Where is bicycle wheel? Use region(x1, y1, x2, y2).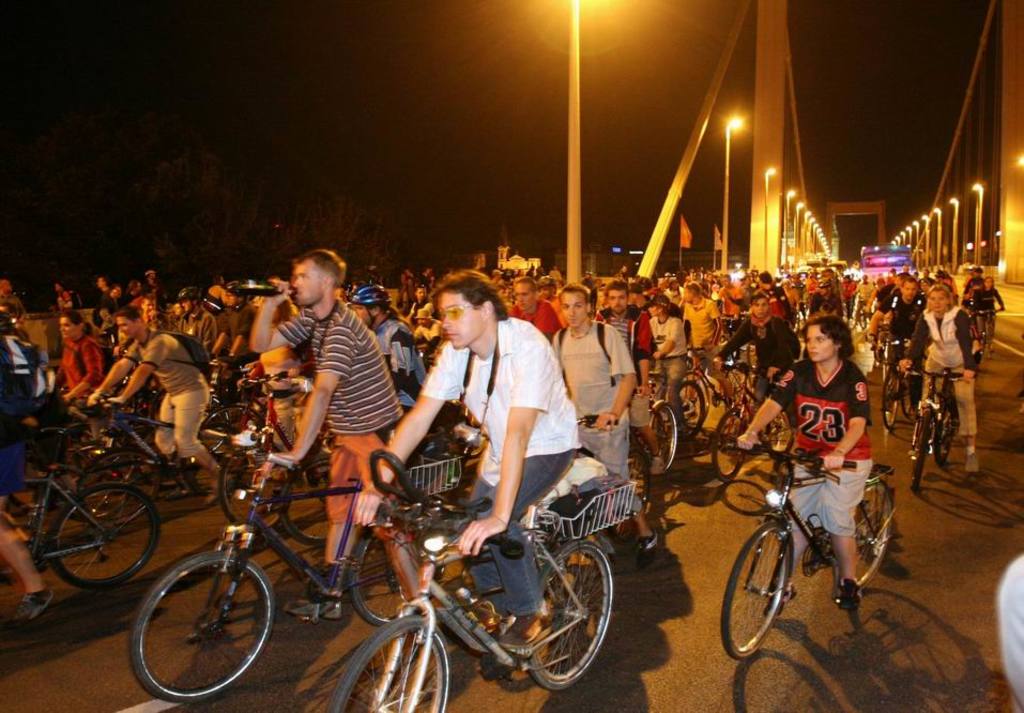
region(713, 407, 749, 490).
